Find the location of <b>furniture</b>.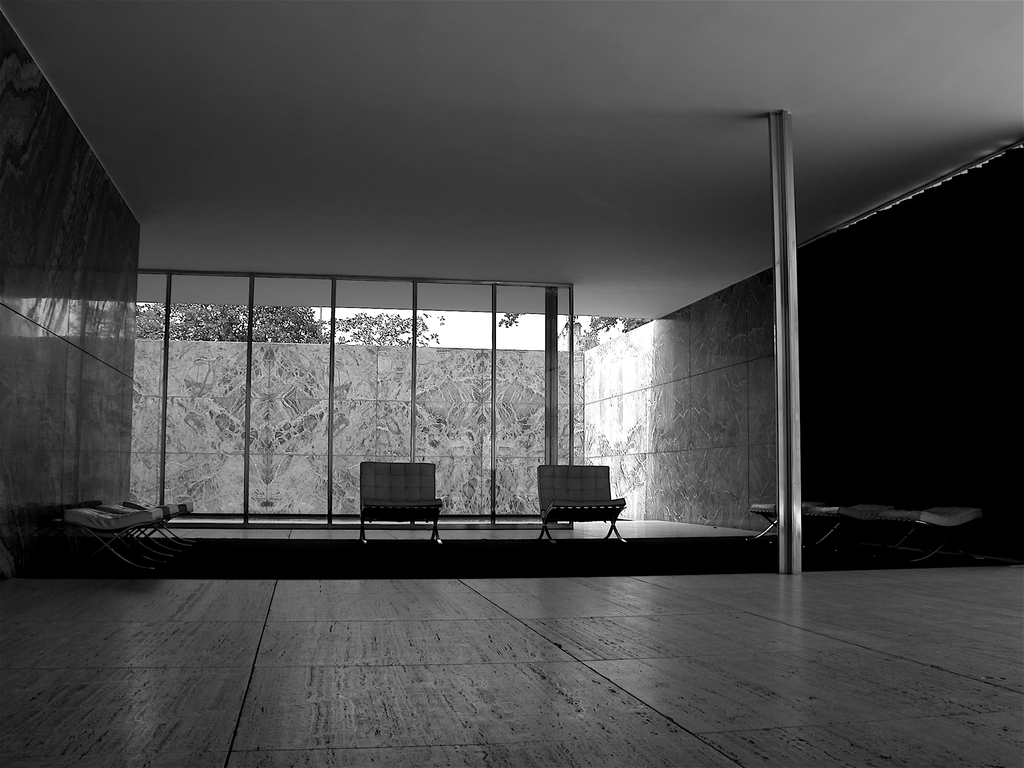
Location: box=[535, 463, 628, 544].
